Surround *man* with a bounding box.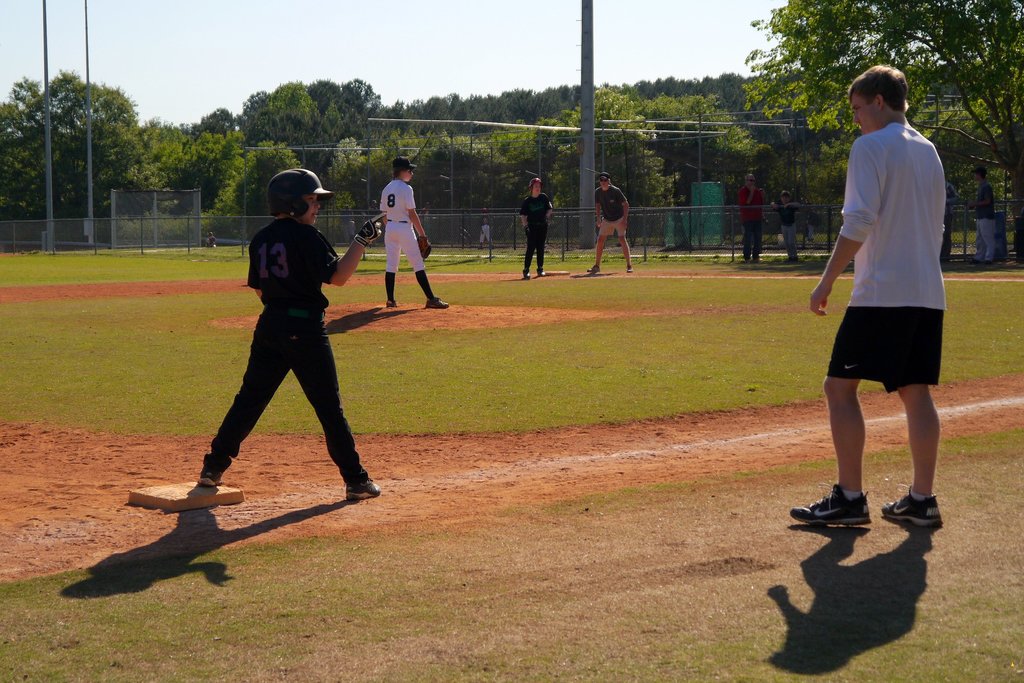
Rect(227, 169, 380, 503).
